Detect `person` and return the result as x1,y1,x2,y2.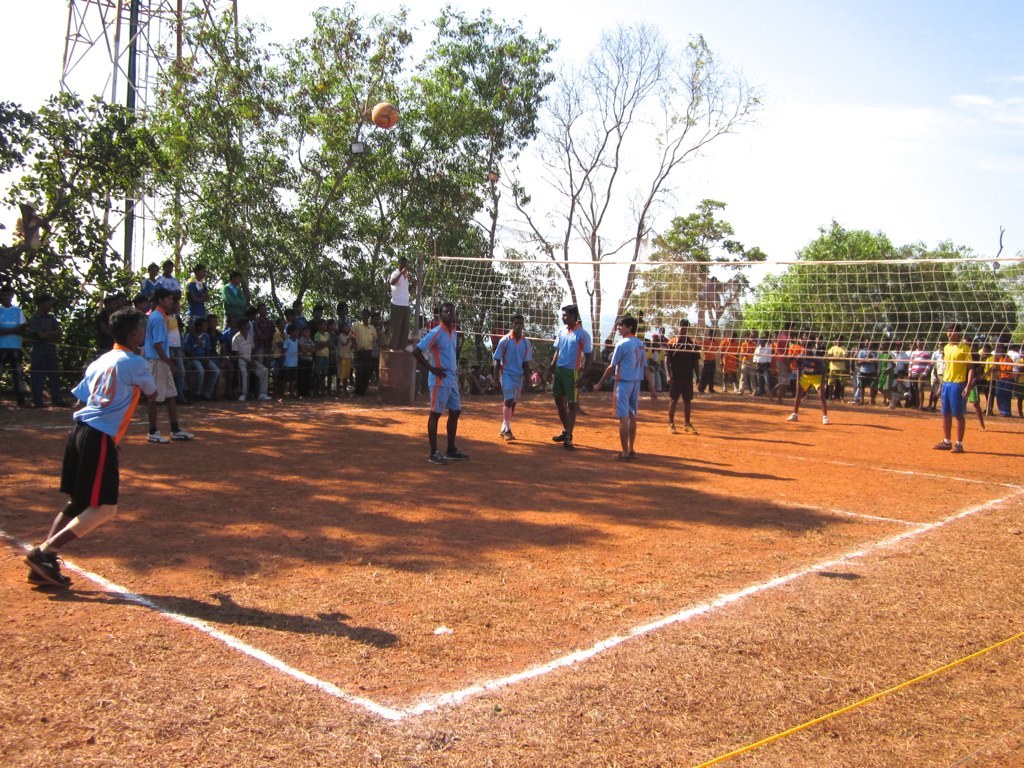
786,338,803,383.
